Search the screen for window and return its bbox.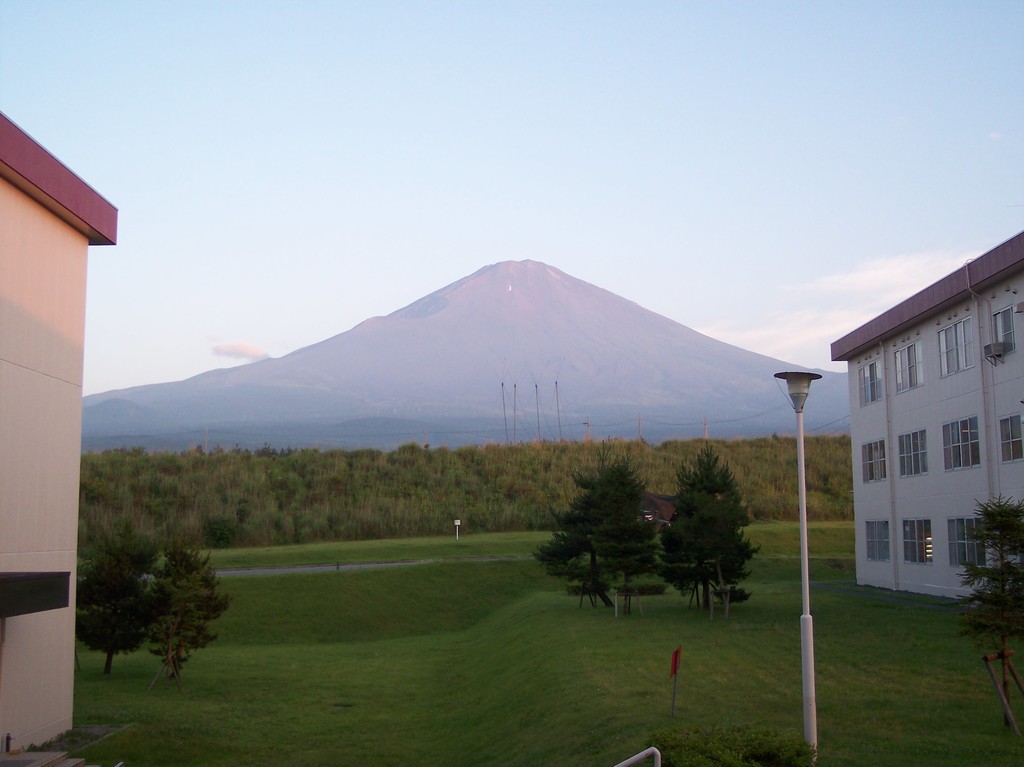
Found: 893:343:920:392.
